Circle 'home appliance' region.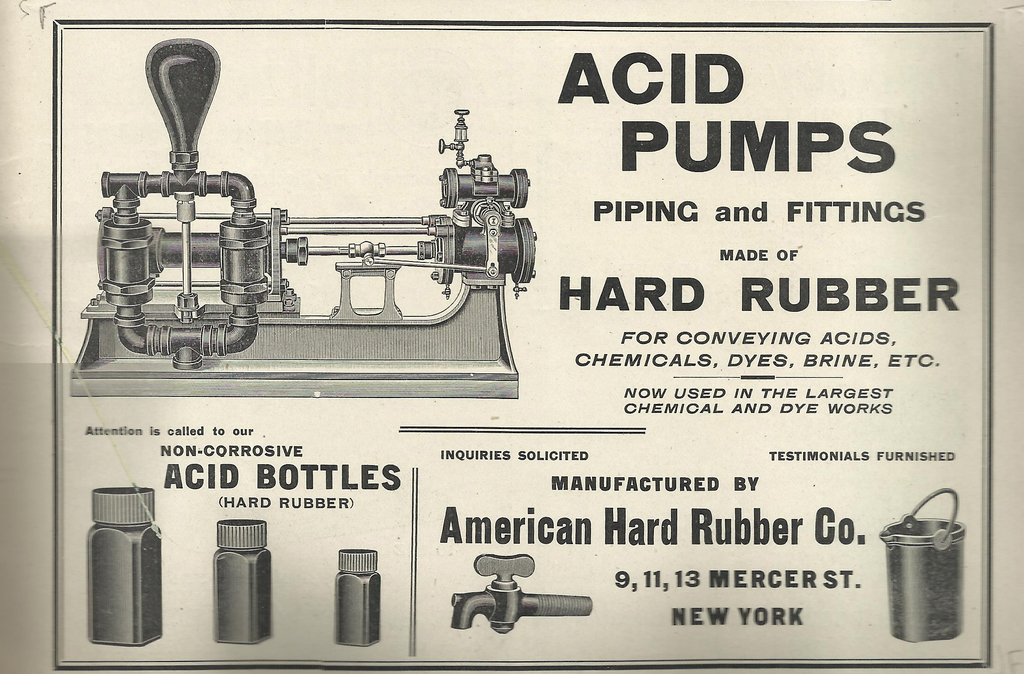
Region: bbox=(892, 494, 961, 652).
